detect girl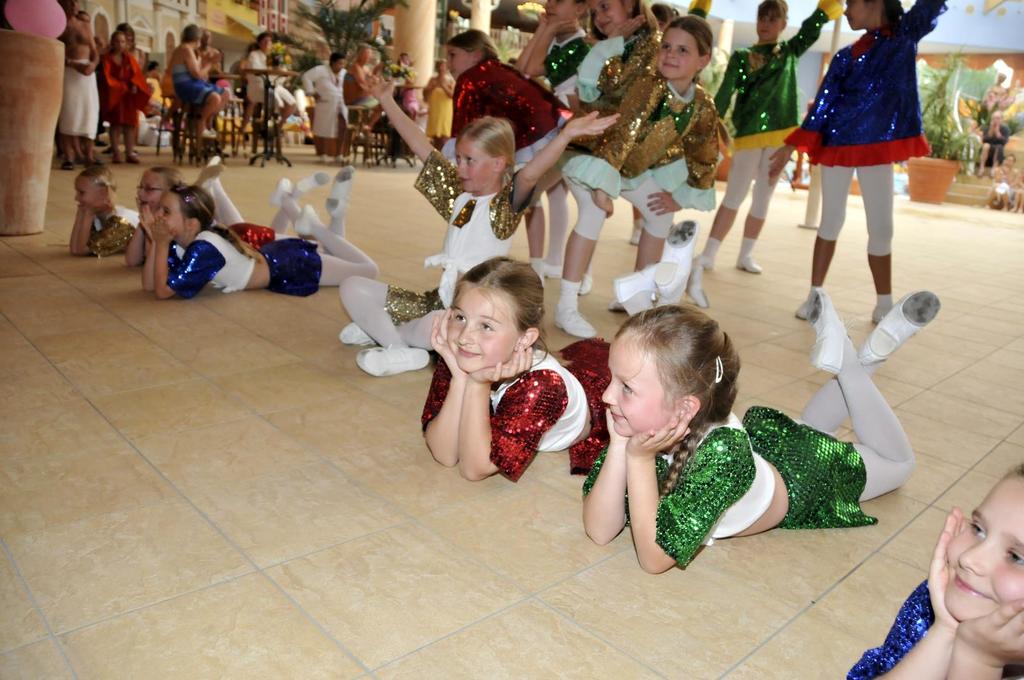
rect(125, 150, 245, 262)
